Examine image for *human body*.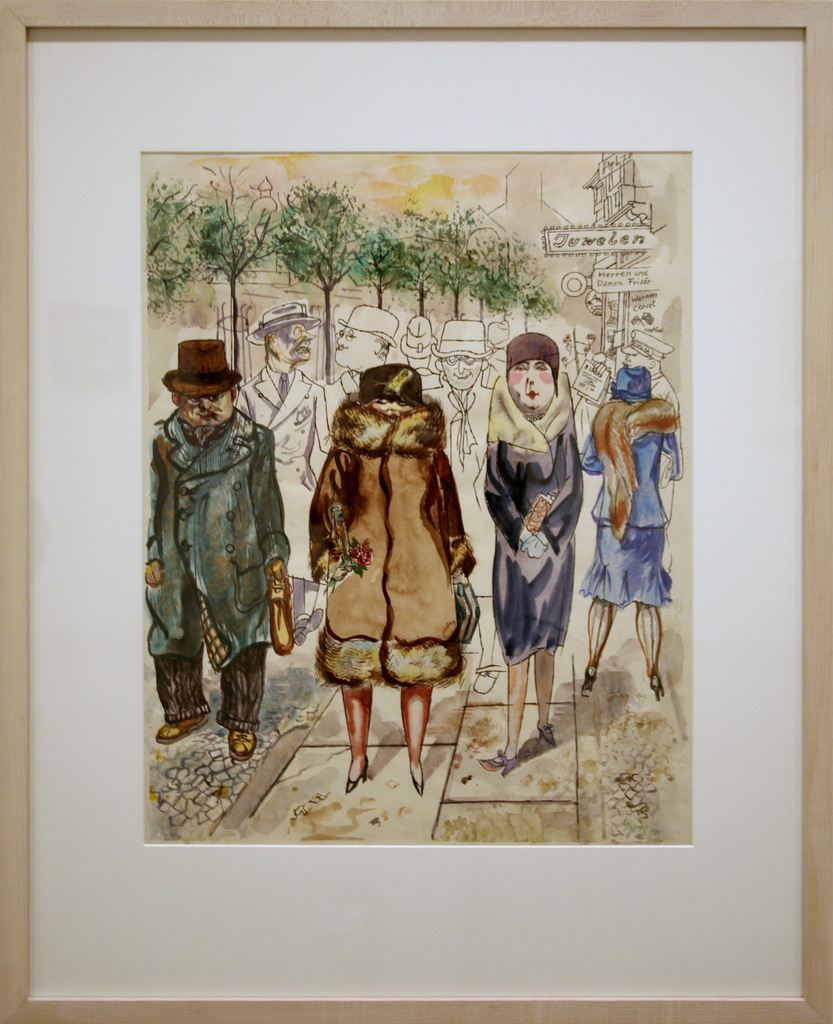
Examination result: (143, 339, 292, 753).
